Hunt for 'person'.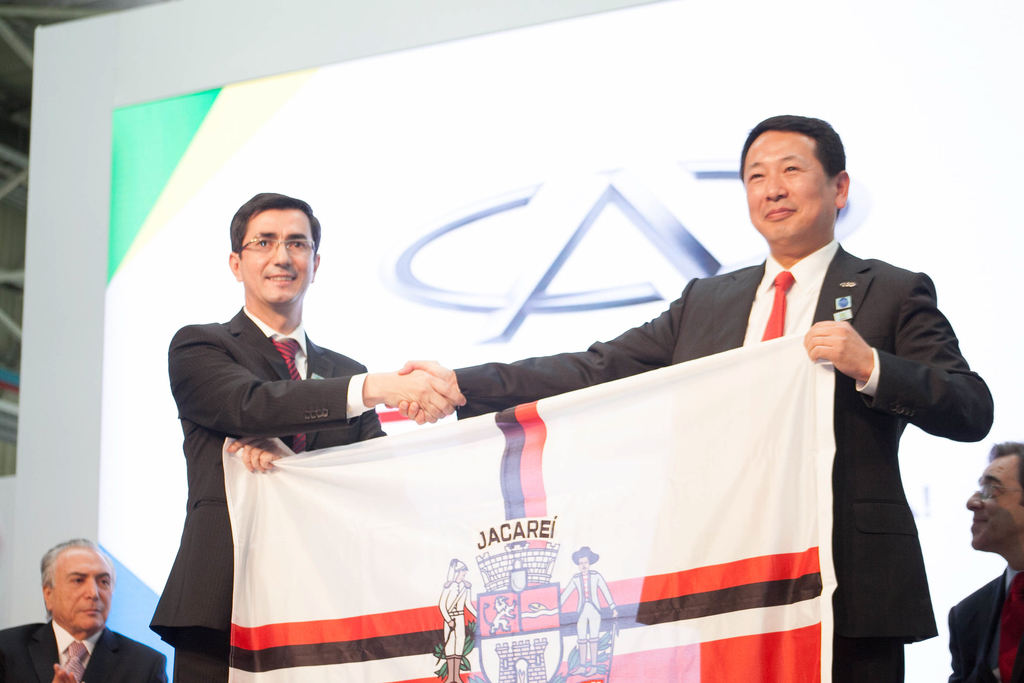
Hunted down at <region>948, 441, 1023, 682</region>.
